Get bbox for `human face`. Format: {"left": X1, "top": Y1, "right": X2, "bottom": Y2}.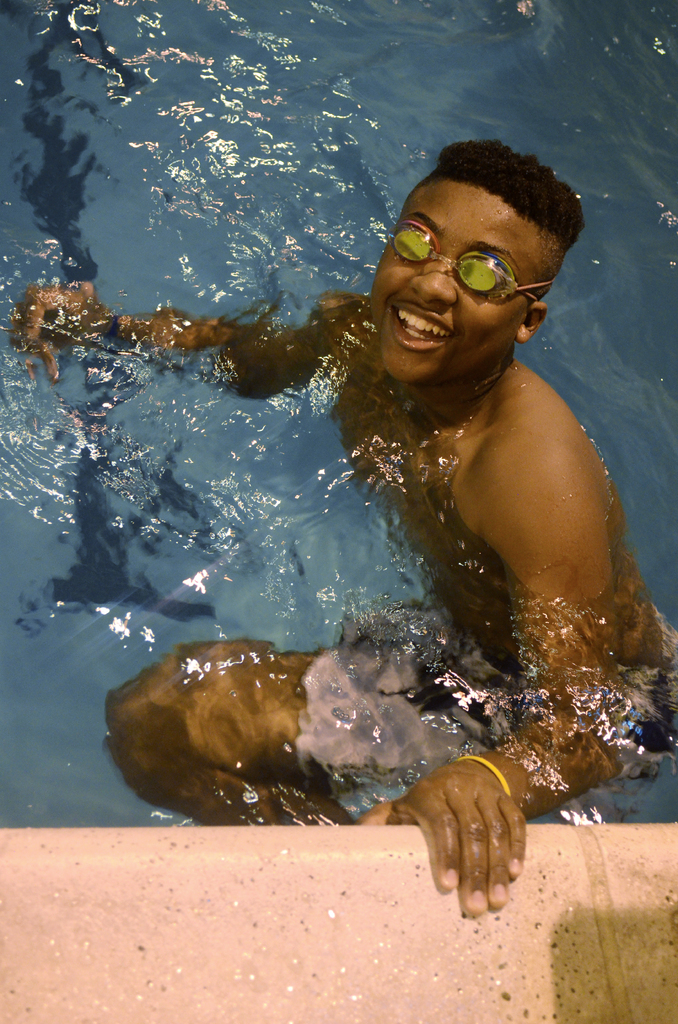
{"left": 359, "top": 183, "right": 550, "bottom": 384}.
